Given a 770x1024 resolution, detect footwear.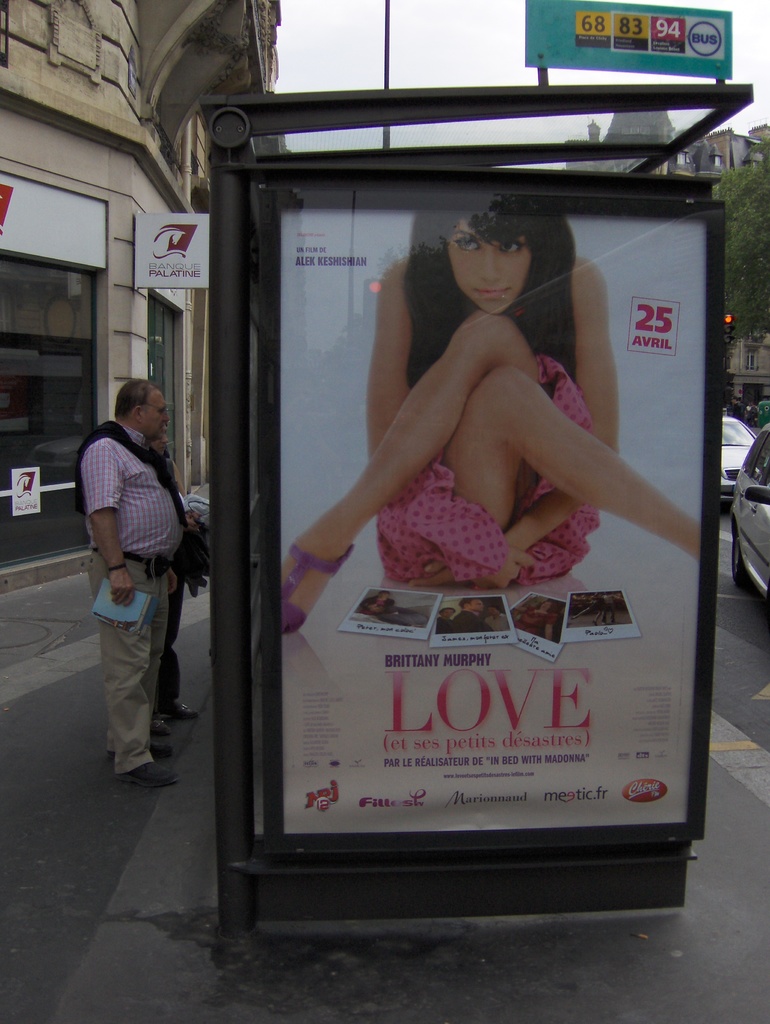
bbox=(140, 716, 168, 740).
